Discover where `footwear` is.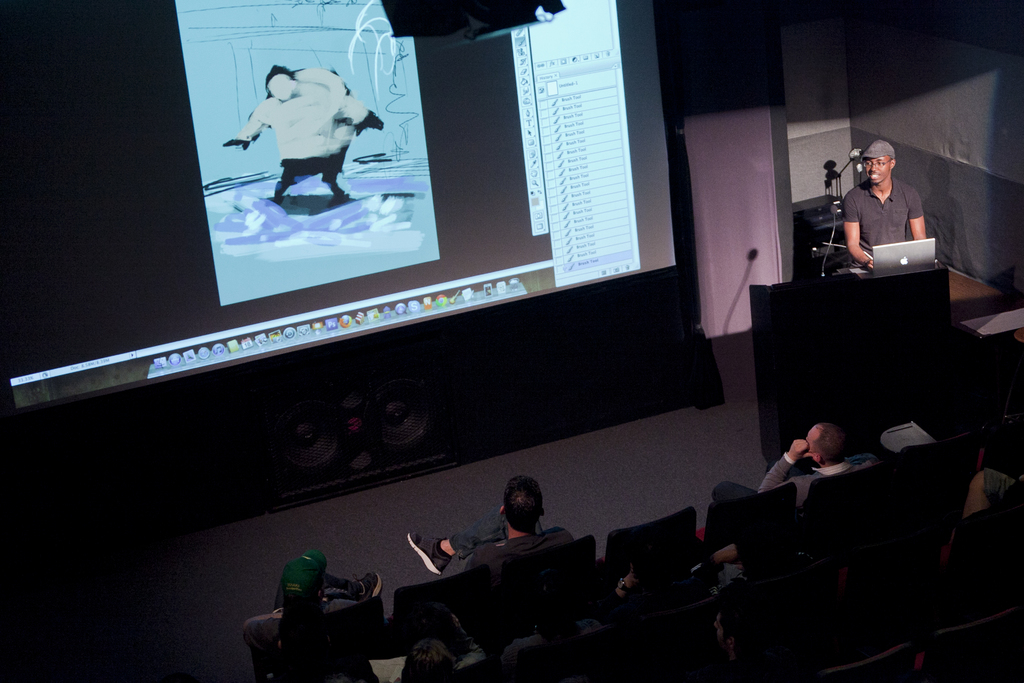
Discovered at region(355, 569, 386, 604).
